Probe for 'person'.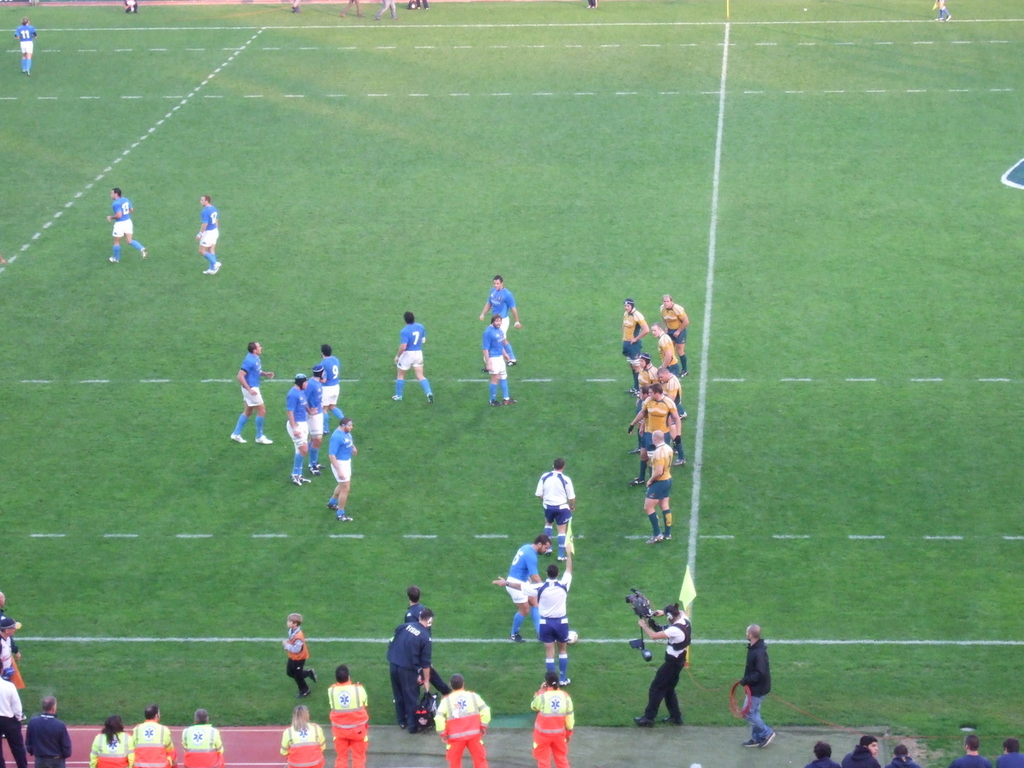
Probe result: box(131, 703, 176, 767).
